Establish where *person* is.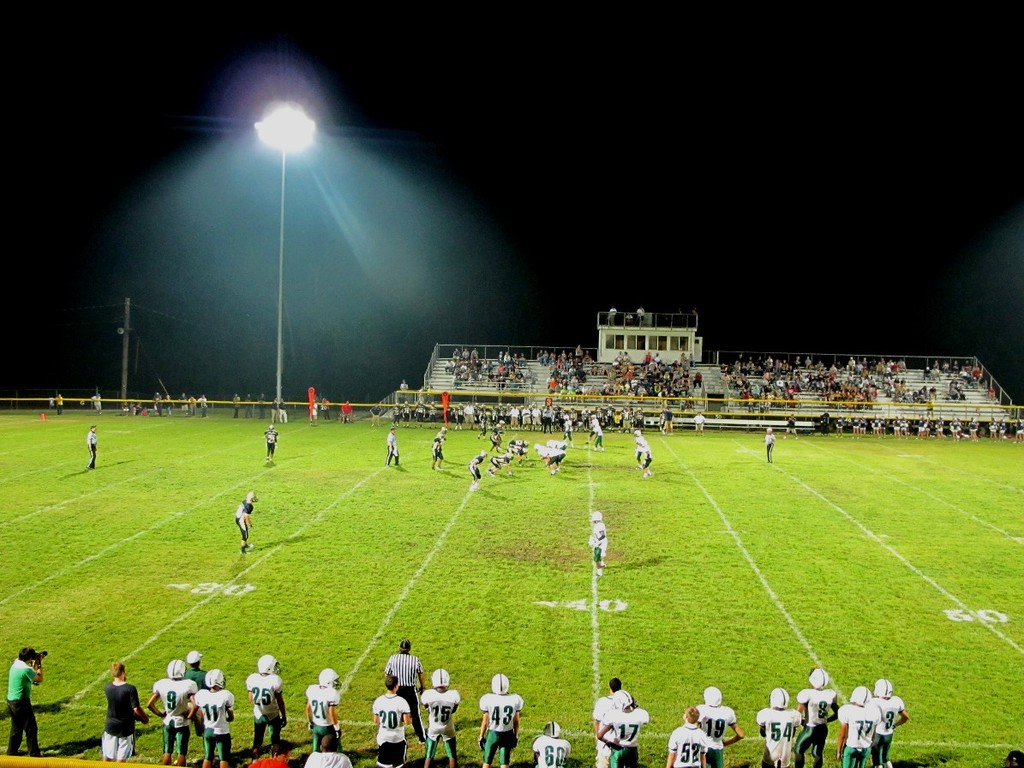
Established at crop(429, 425, 446, 474).
